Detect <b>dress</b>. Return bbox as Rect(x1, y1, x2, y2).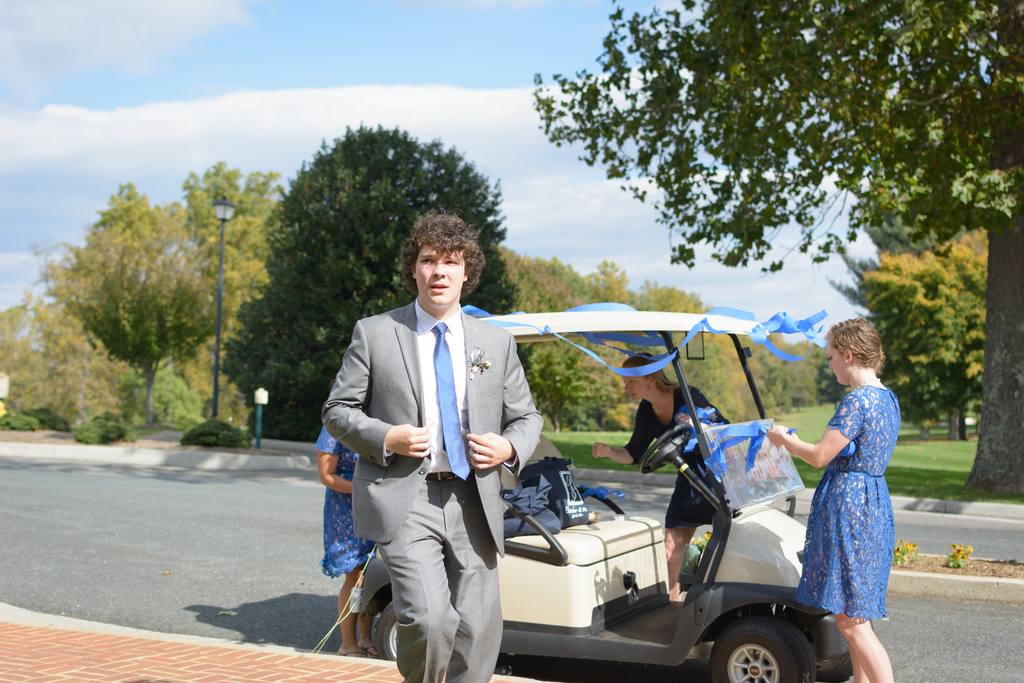
Rect(305, 413, 378, 589).
